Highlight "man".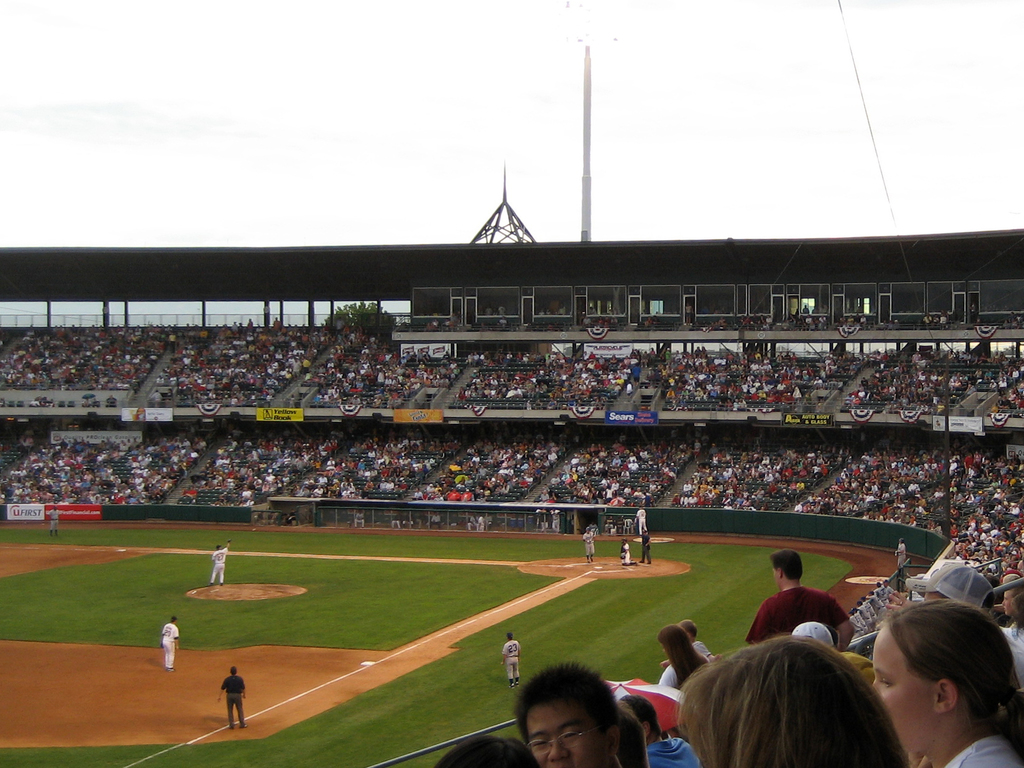
Highlighted region: 217,666,247,728.
